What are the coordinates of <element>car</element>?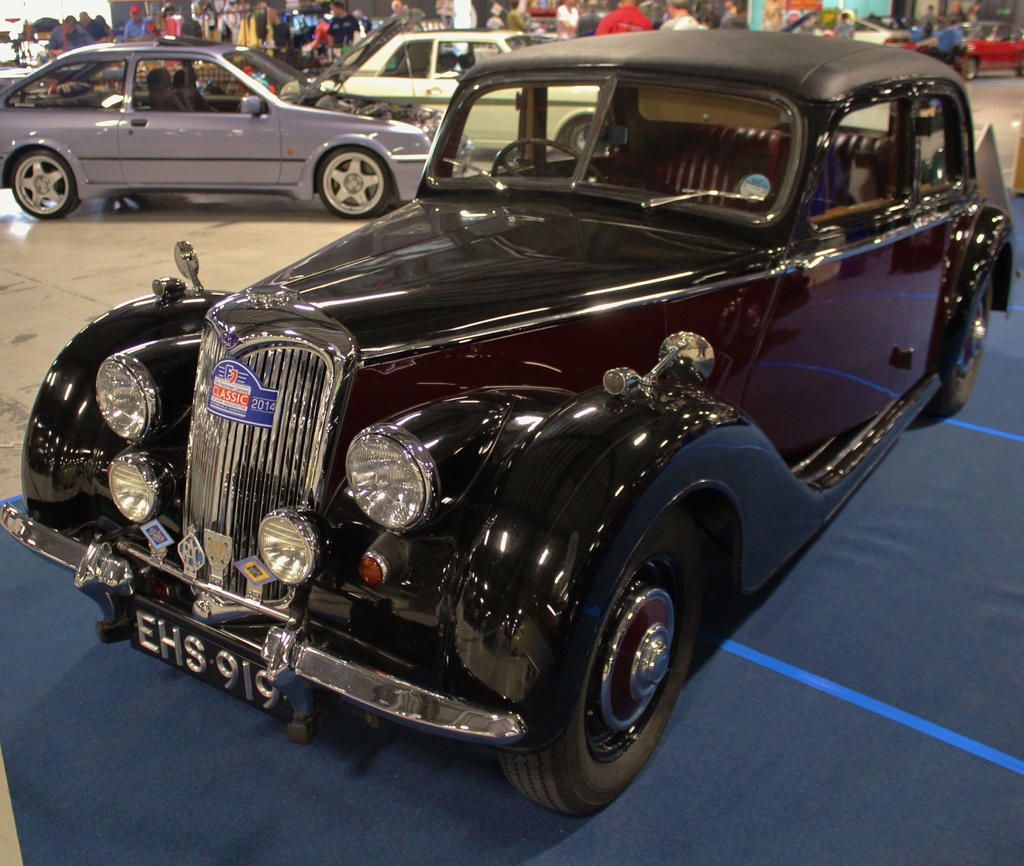
Rect(0, 24, 1022, 821).
